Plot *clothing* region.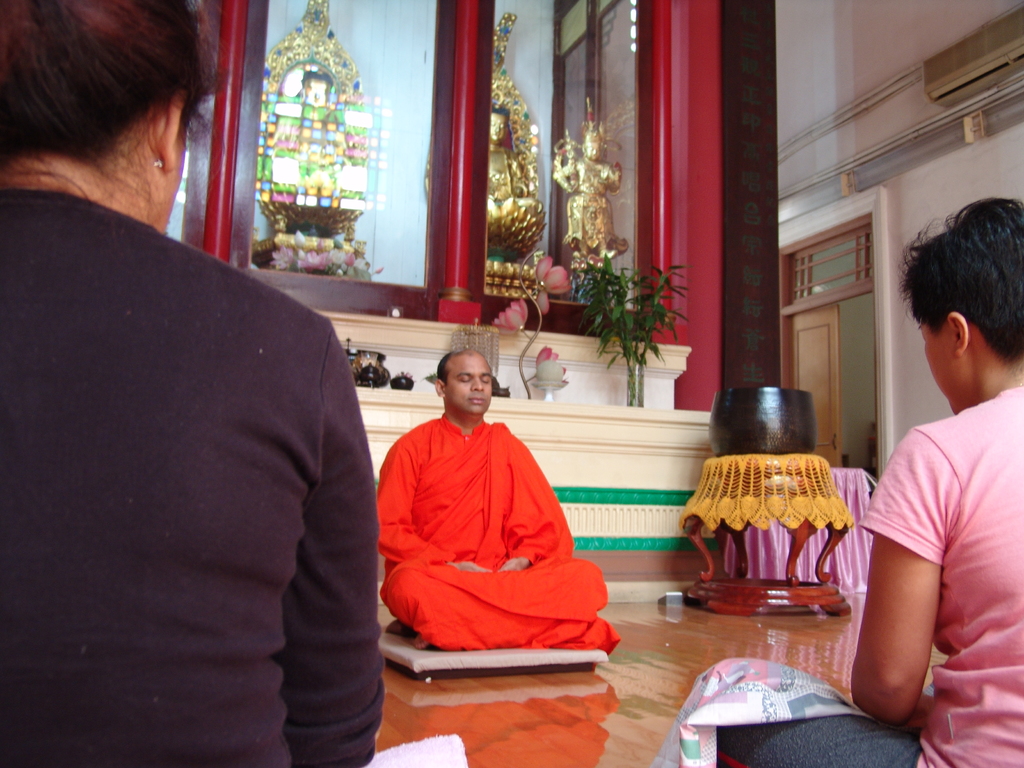
Plotted at {"left": 385, "top": 388, "right": 595, "bottom": 669}.
